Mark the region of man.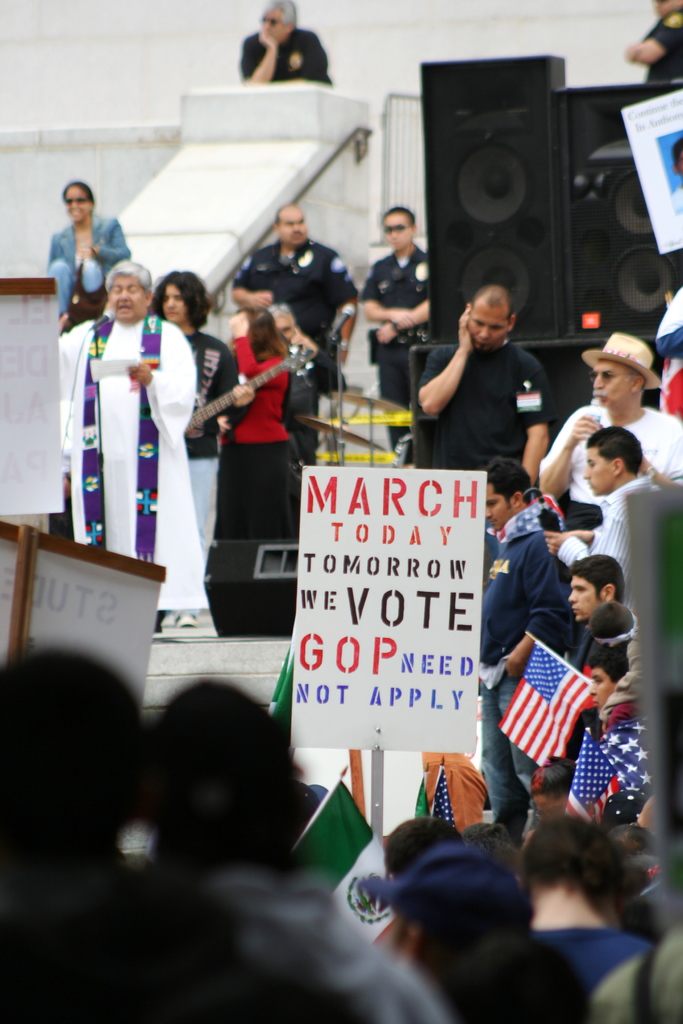
Region: <region>590, 657, 634, 722</region>.
